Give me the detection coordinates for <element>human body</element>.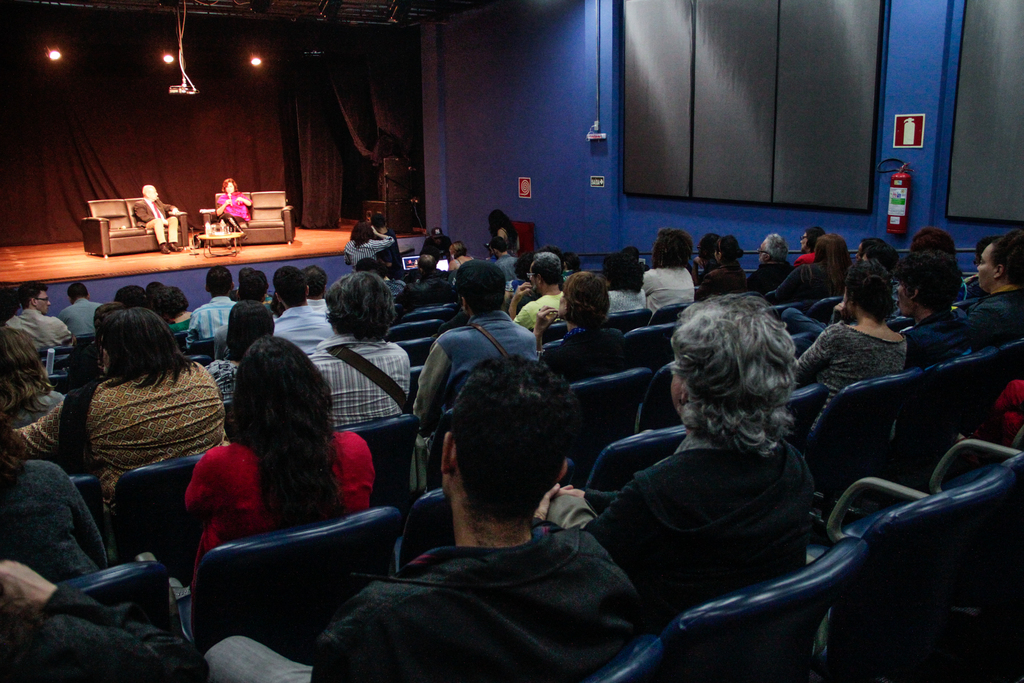
[left=214, top=189, right=255, bottom=231].
